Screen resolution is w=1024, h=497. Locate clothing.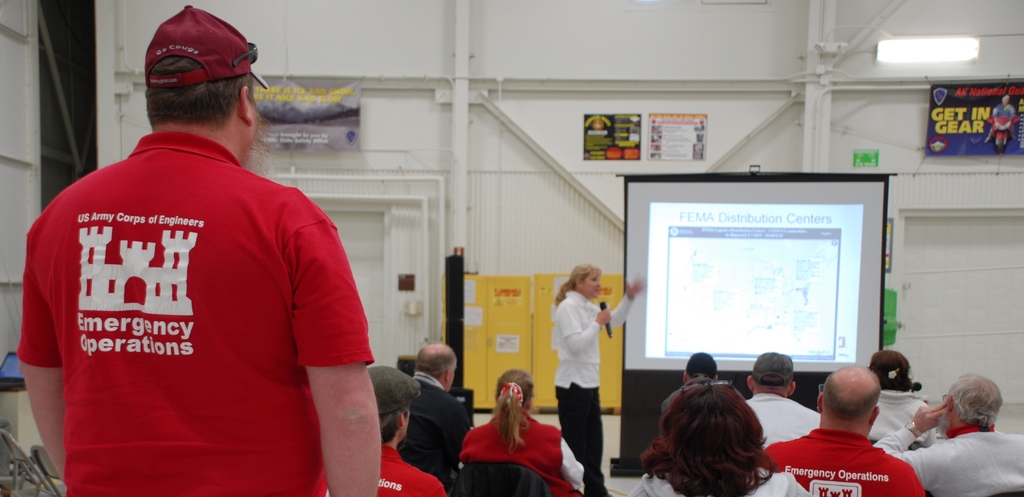
l=748, t=392, r=820, b=451.
